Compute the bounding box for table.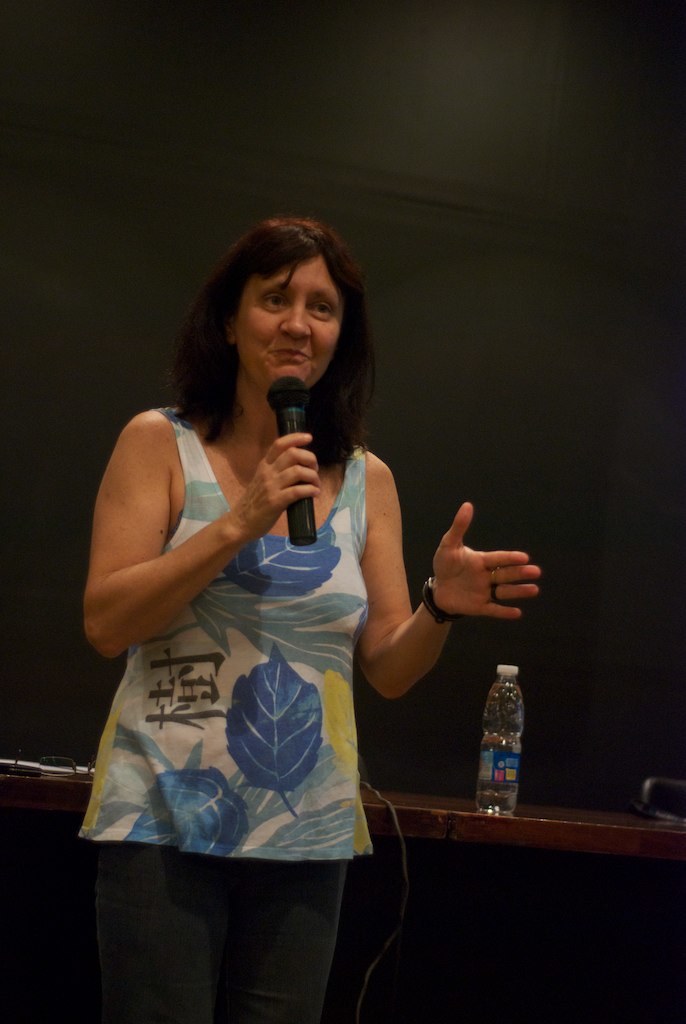
box(0, 781, 685, 870).
